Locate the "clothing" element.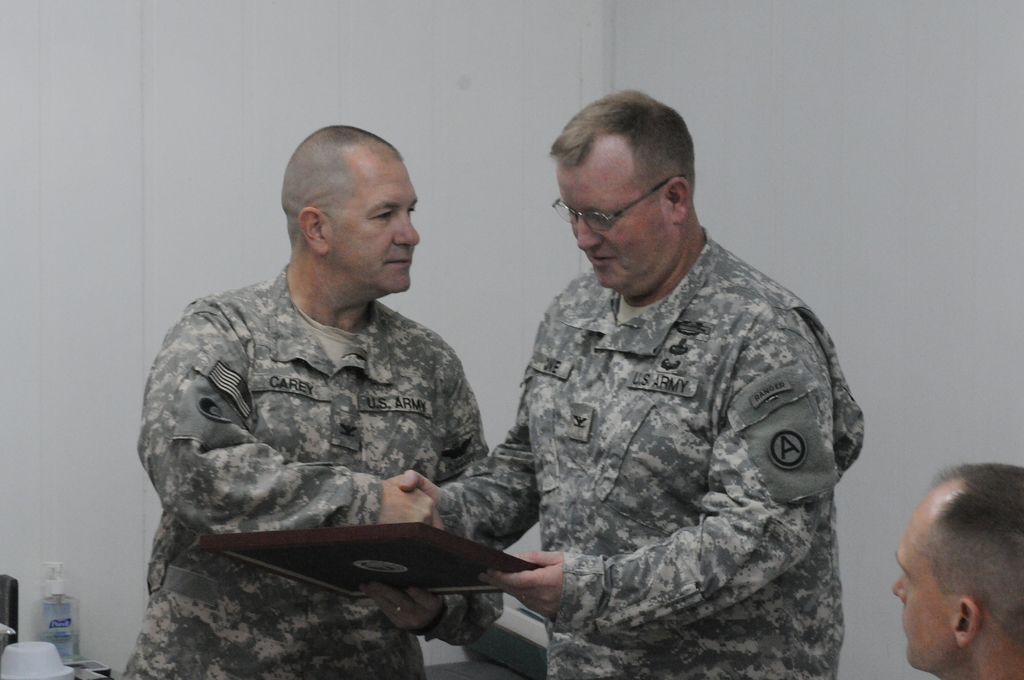
Element bbox: x1=123, y1=252, x2=502, y2=679.
